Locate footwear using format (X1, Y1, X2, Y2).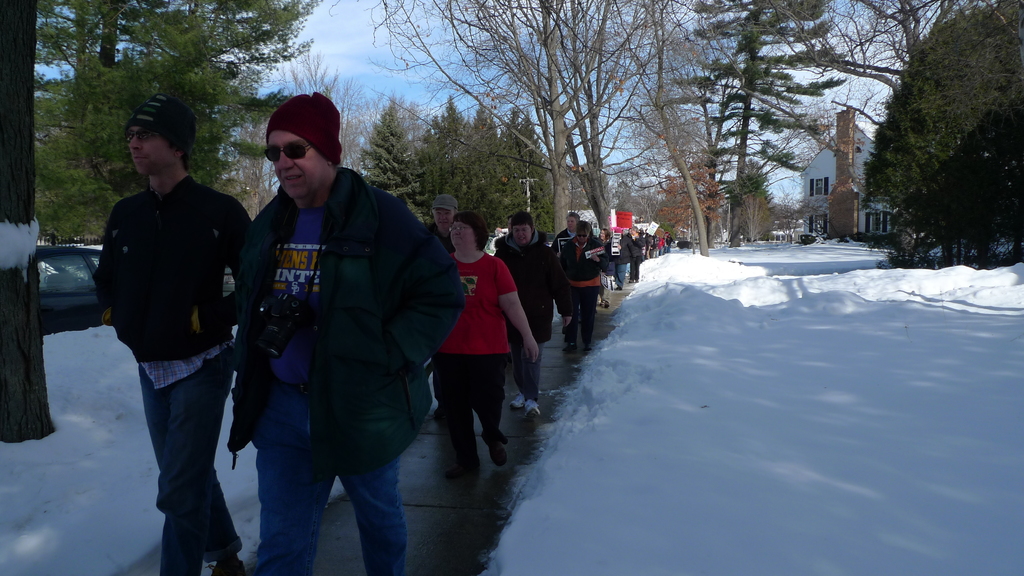
(524, 398, 537, 422).
